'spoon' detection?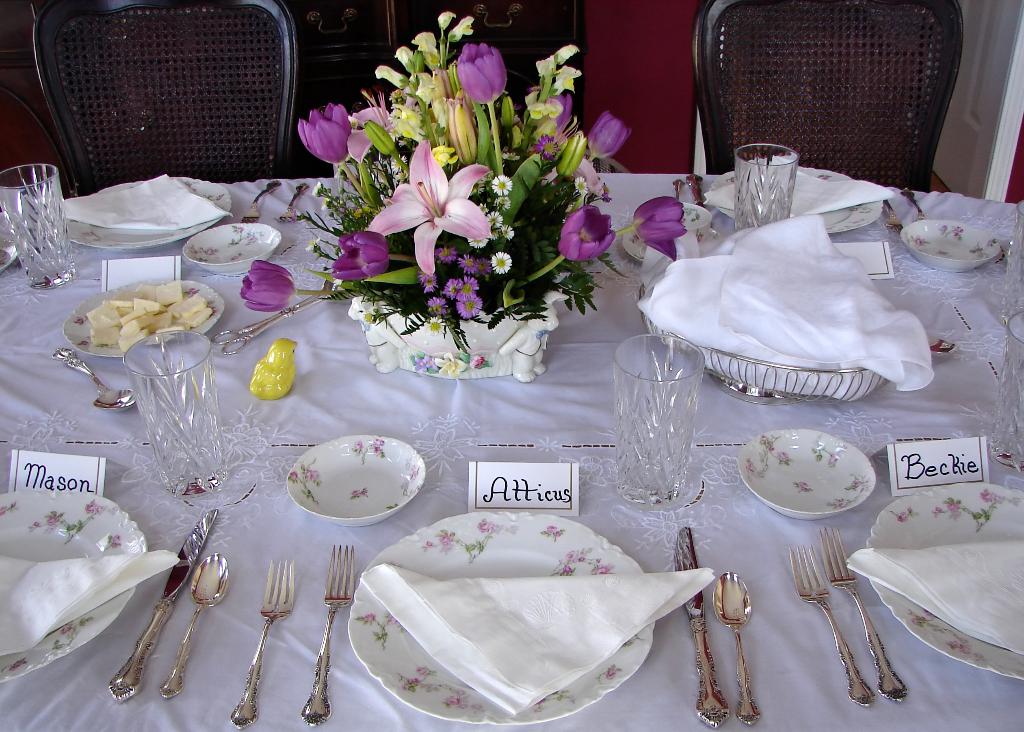
BBox(49, 348, 134, 412)
